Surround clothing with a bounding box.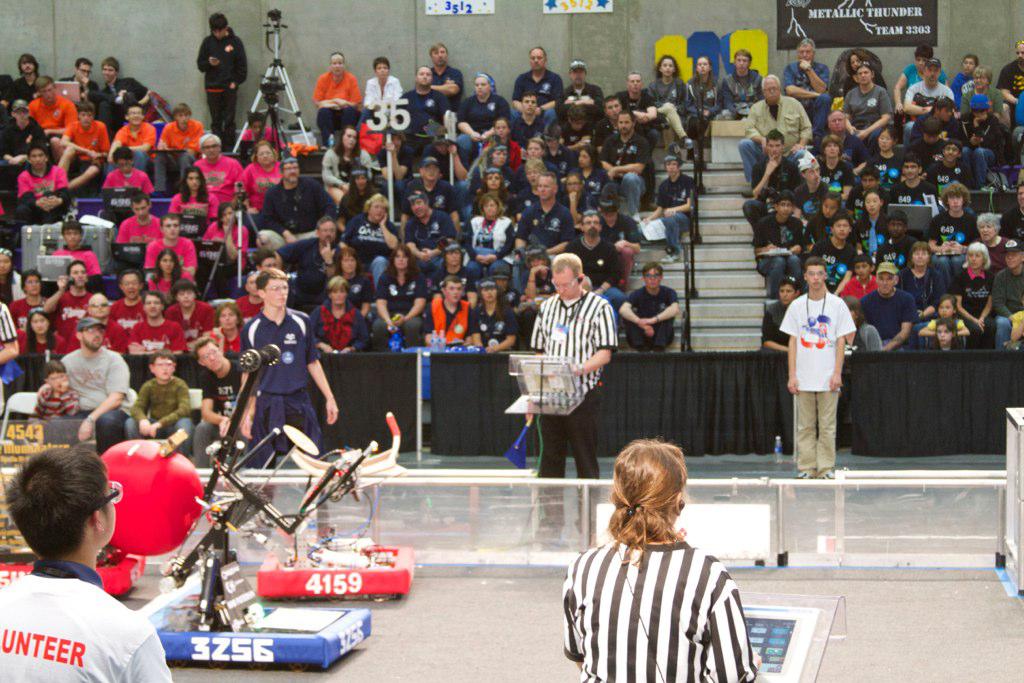
(365, 79, 401, 123).
